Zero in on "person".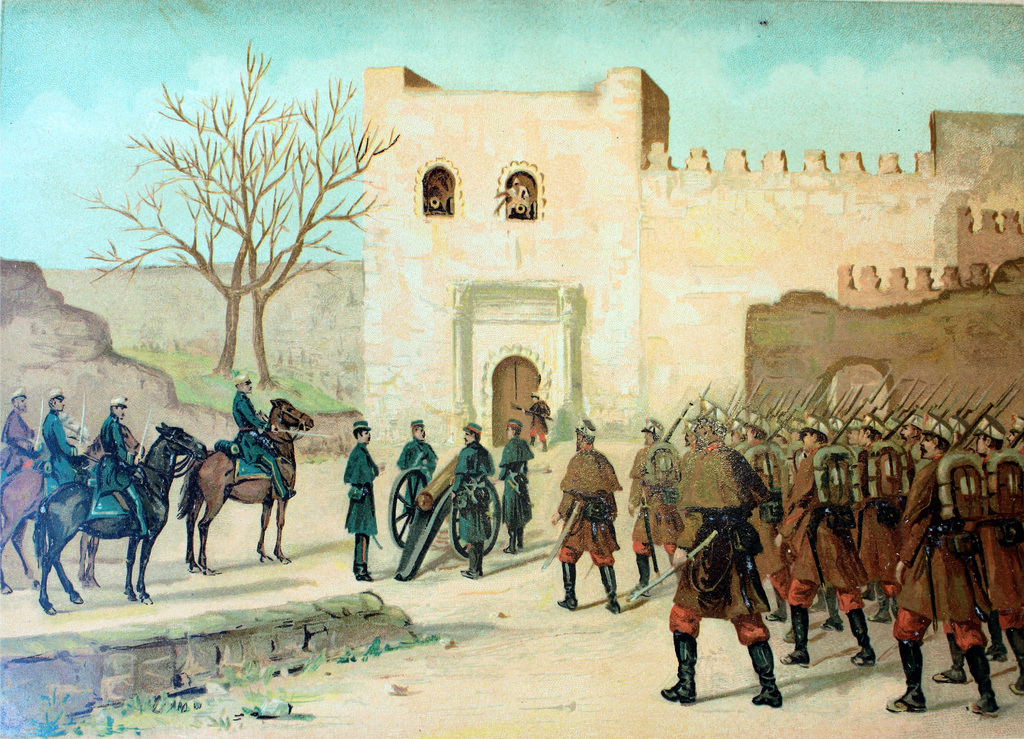
Zeroed in: crop(986, 416, 1023, 699).
